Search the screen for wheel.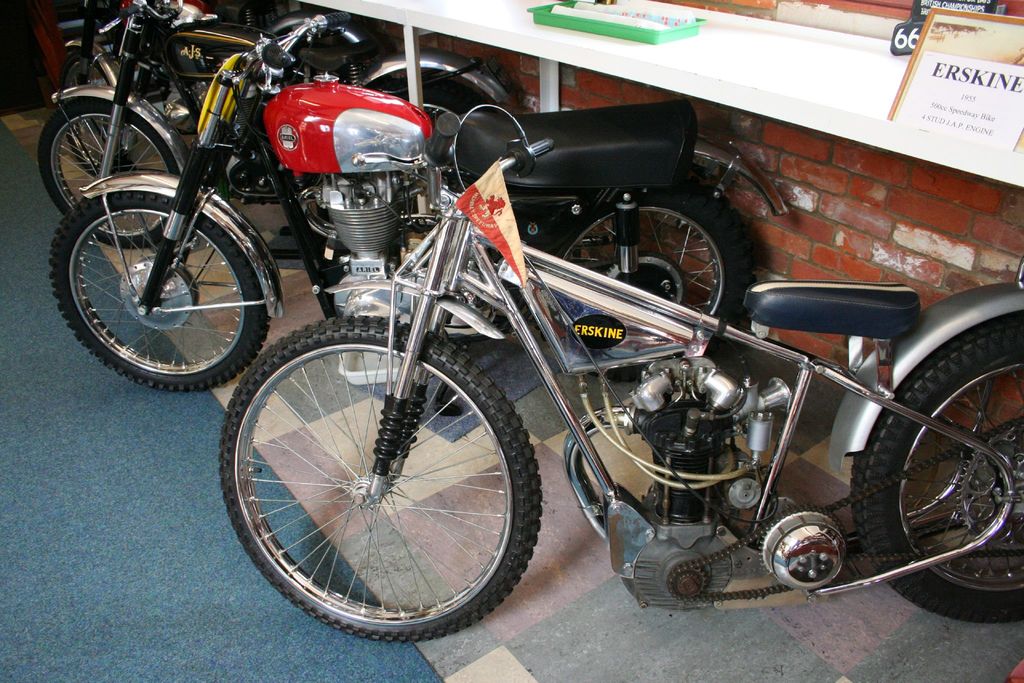
Found at {"left": 554, "top": 183, "right": 753, "bottom": 385}.
